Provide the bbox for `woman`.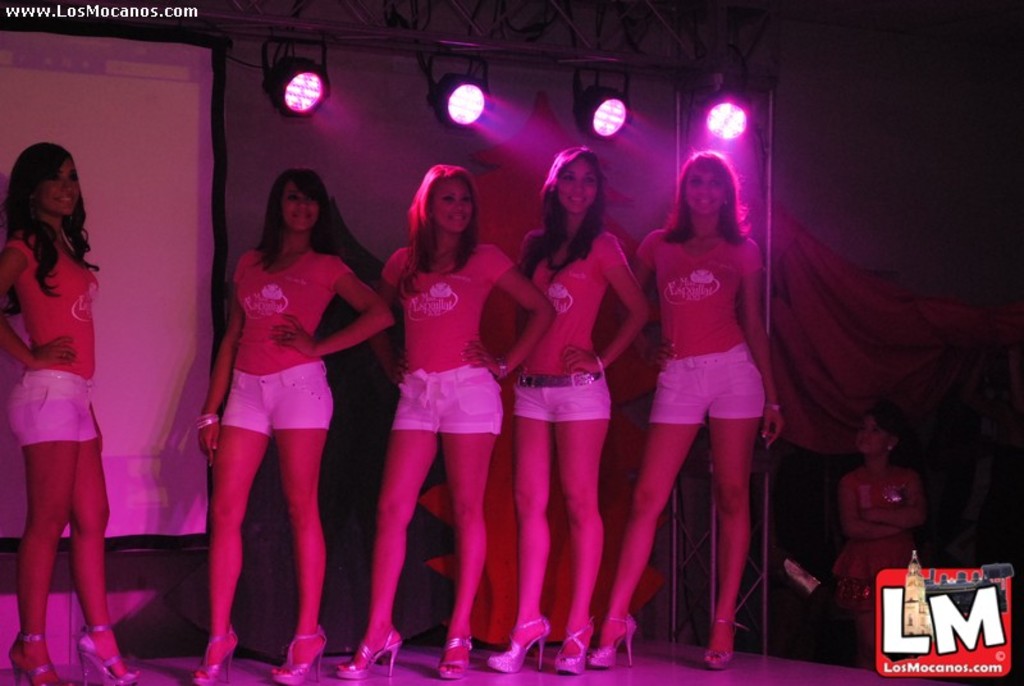
bbox=[335, 160, 562, 683].
